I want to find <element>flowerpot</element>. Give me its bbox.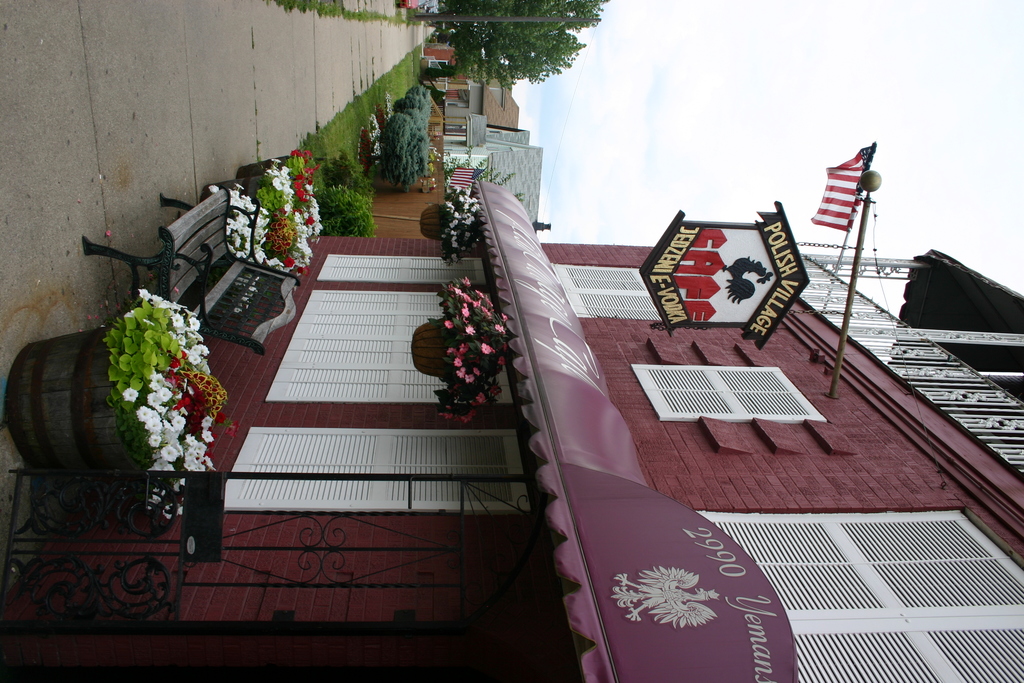
{"left": 238, "top": 158, "right": 292, "bottom": 184}.
